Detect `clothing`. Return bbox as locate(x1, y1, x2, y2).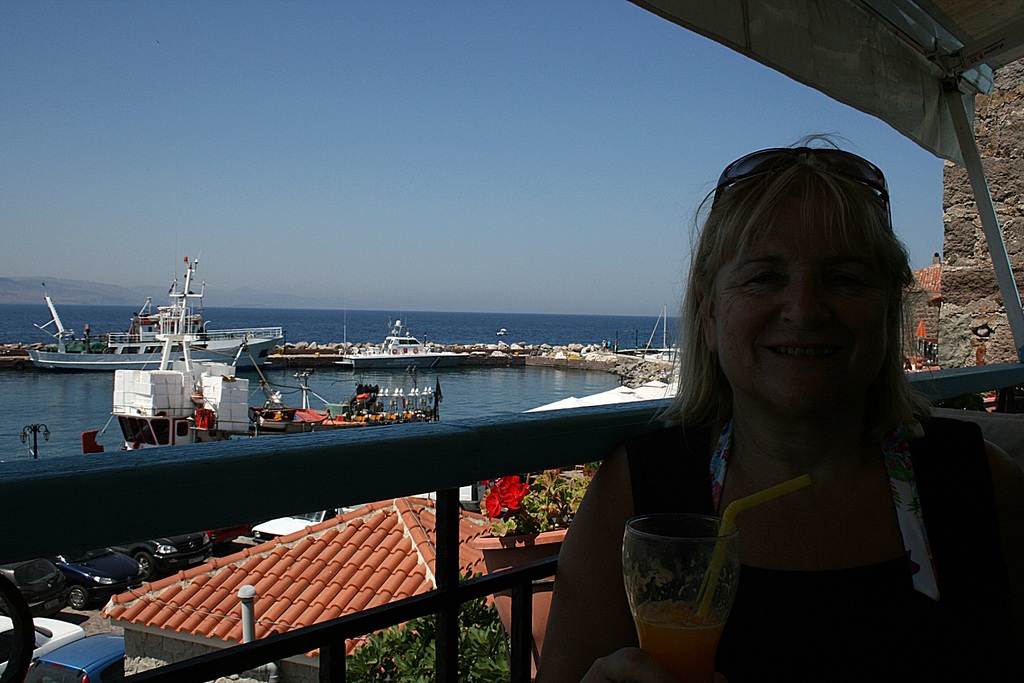
locate(614, 404, 1023, 682).
